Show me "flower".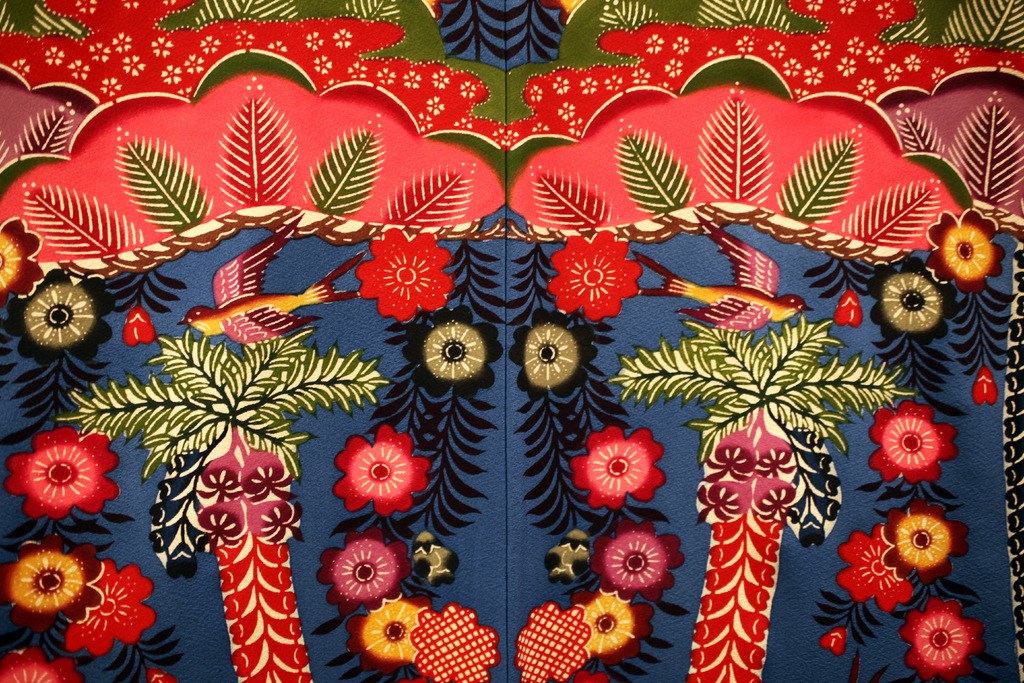
"flower" is here: bbox(927, 204, 1007, 299).
